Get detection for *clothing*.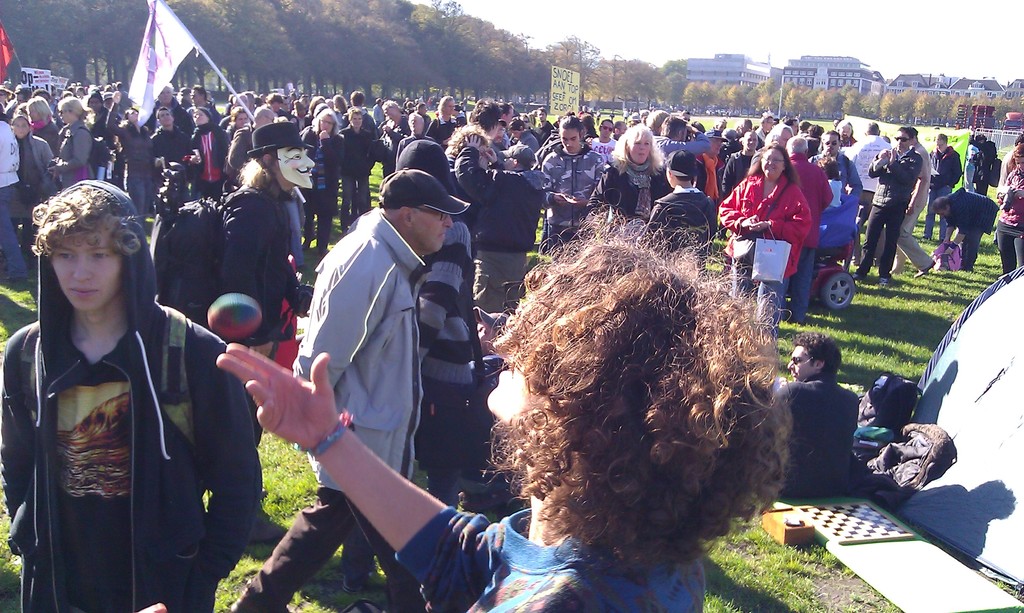
Detection: [716,182,812,328].
